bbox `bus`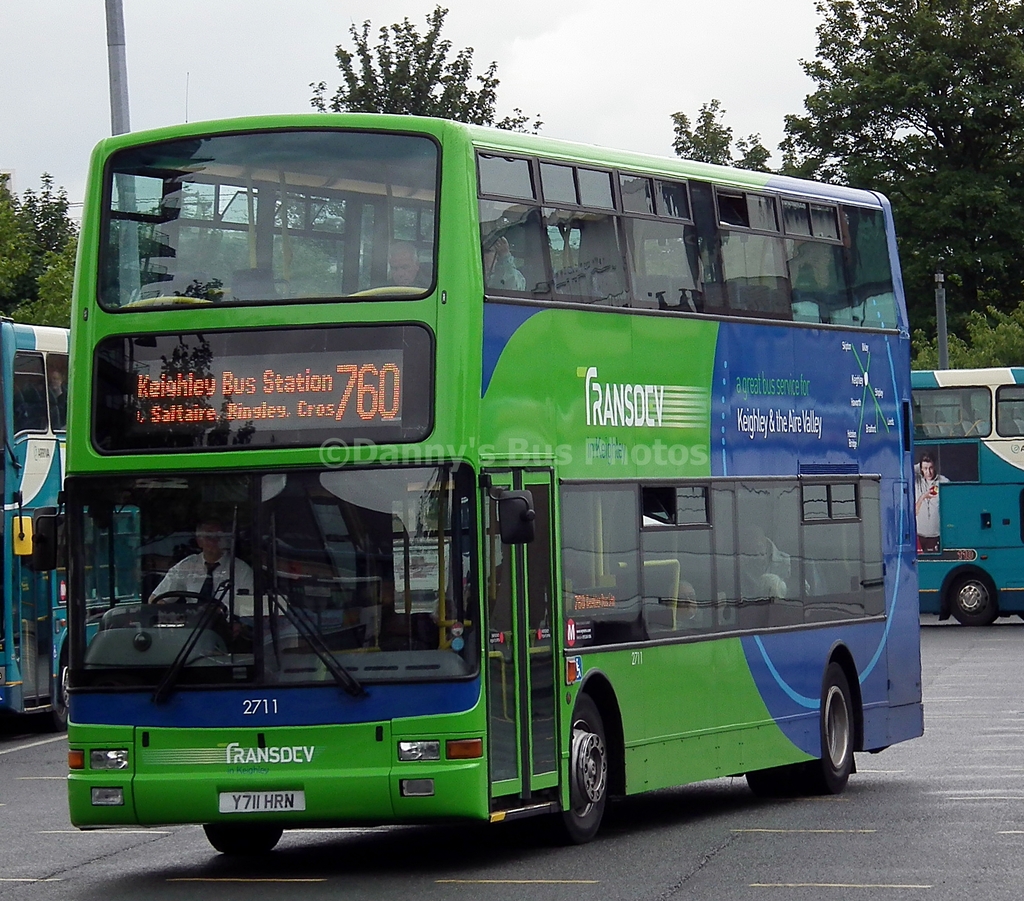
detection(906, 371, 1023, 630)
